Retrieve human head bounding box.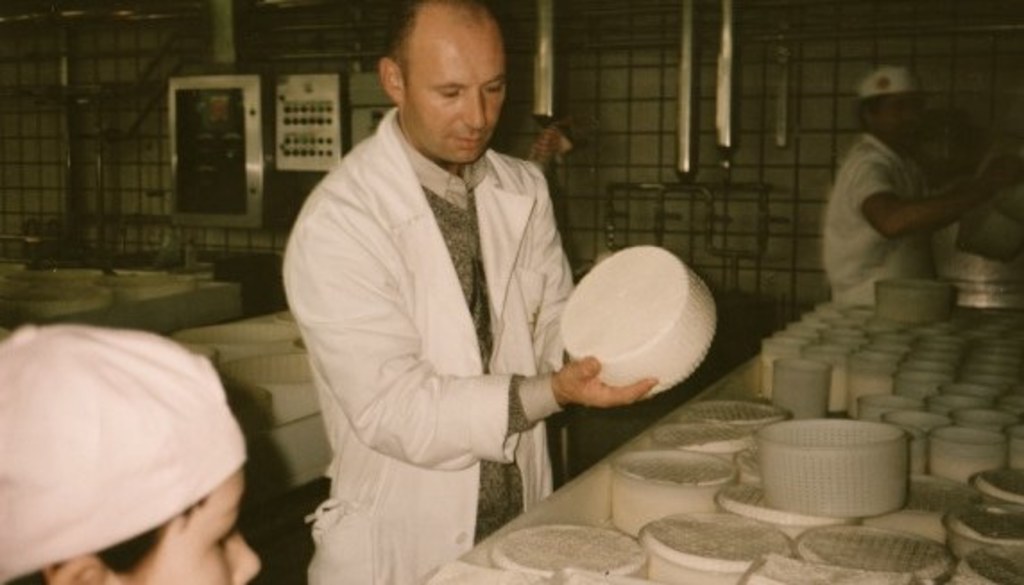
Bounding box: 369,0,532,143.
